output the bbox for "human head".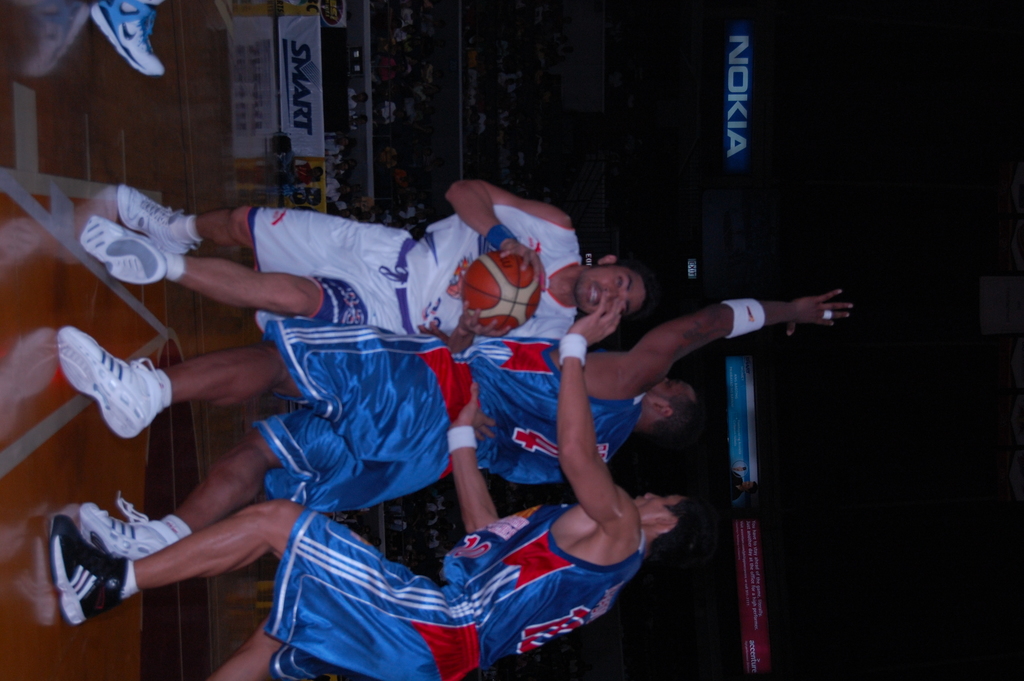
bbox=[740, 482, 756, 495].
